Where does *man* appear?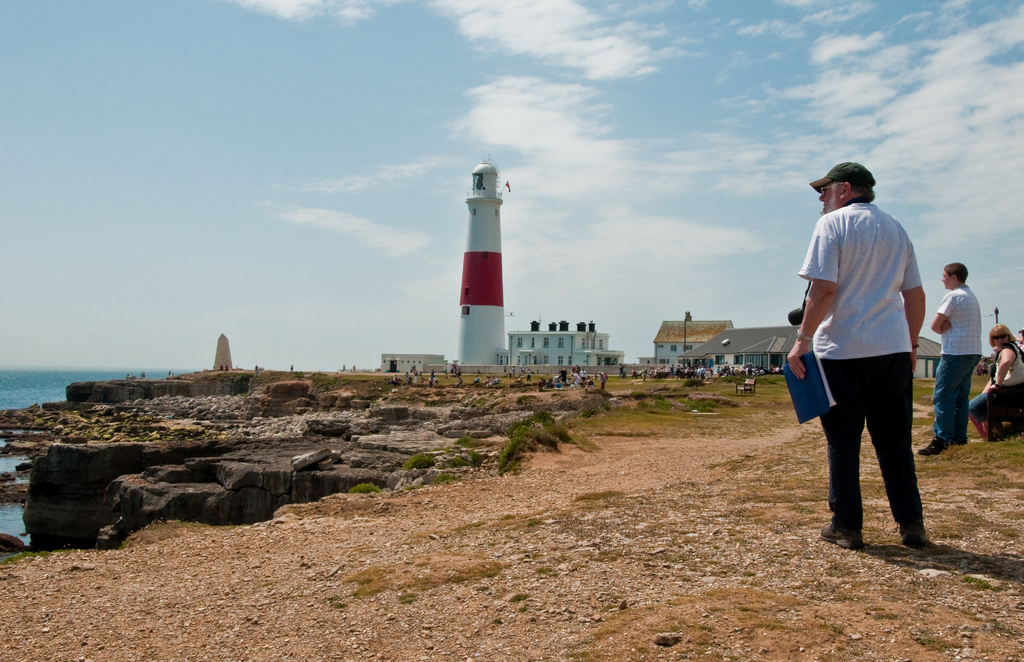
Appears at {"left": 919, "top": 261, "right": 980, "bottom": 451}.
